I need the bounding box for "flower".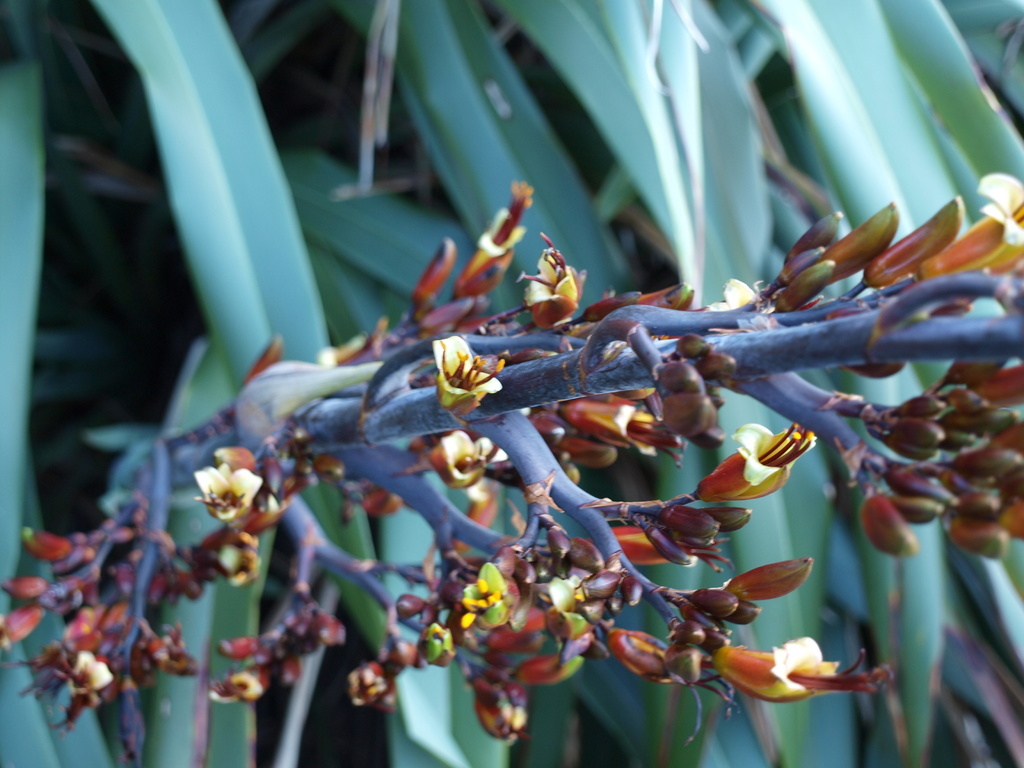
Here it is: (563,400,687,462).
